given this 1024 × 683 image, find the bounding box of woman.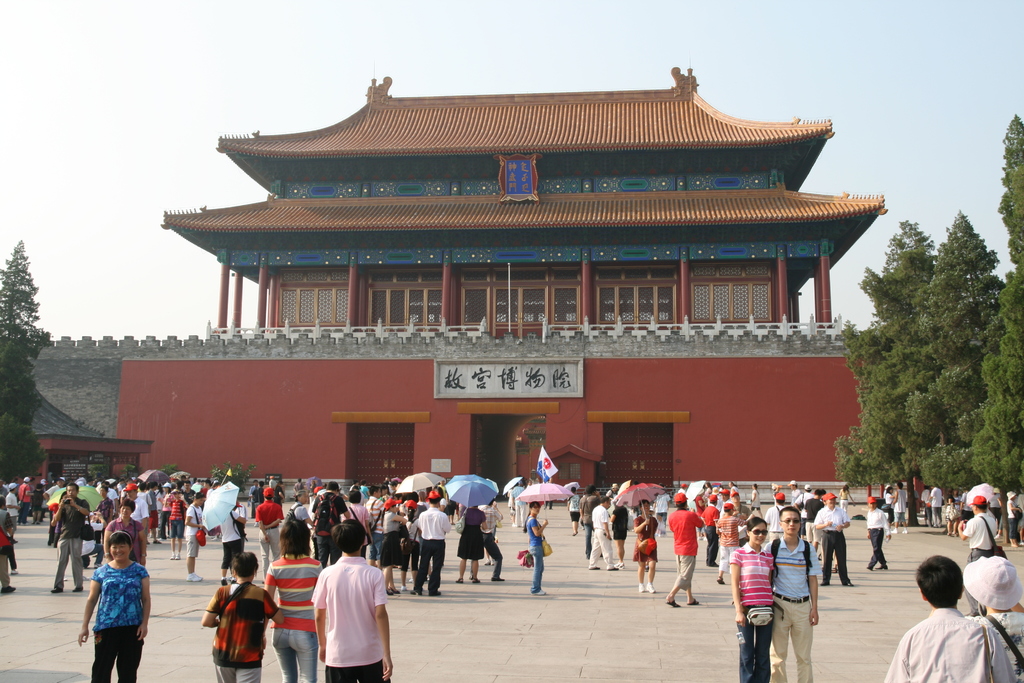
(308,477,315,513).
